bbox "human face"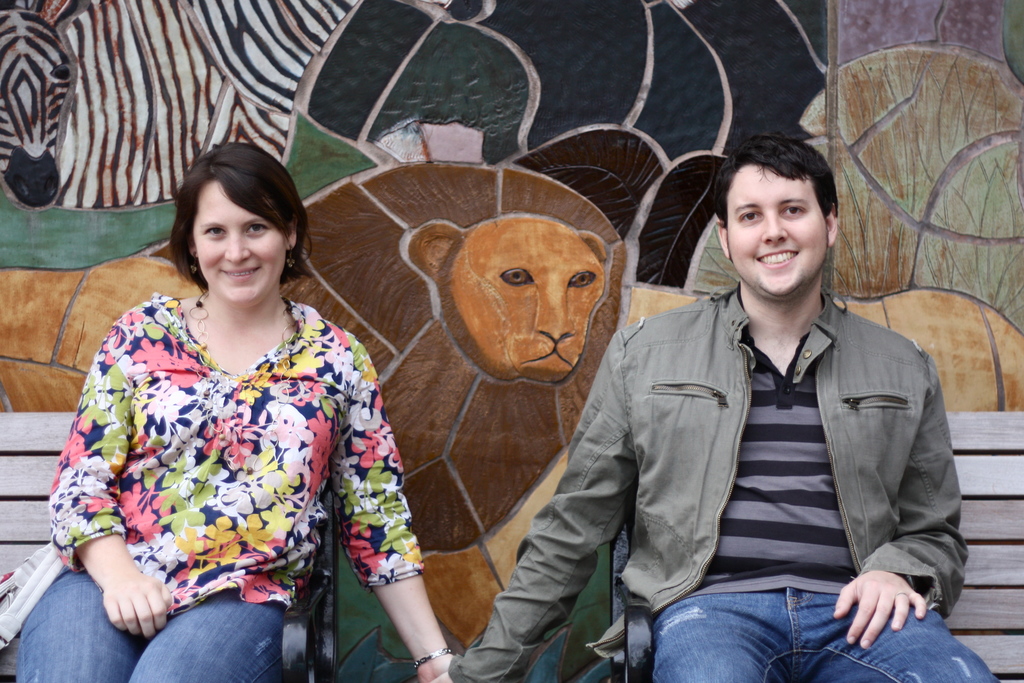
x1=728 y1=167 x2=825 y2=296
